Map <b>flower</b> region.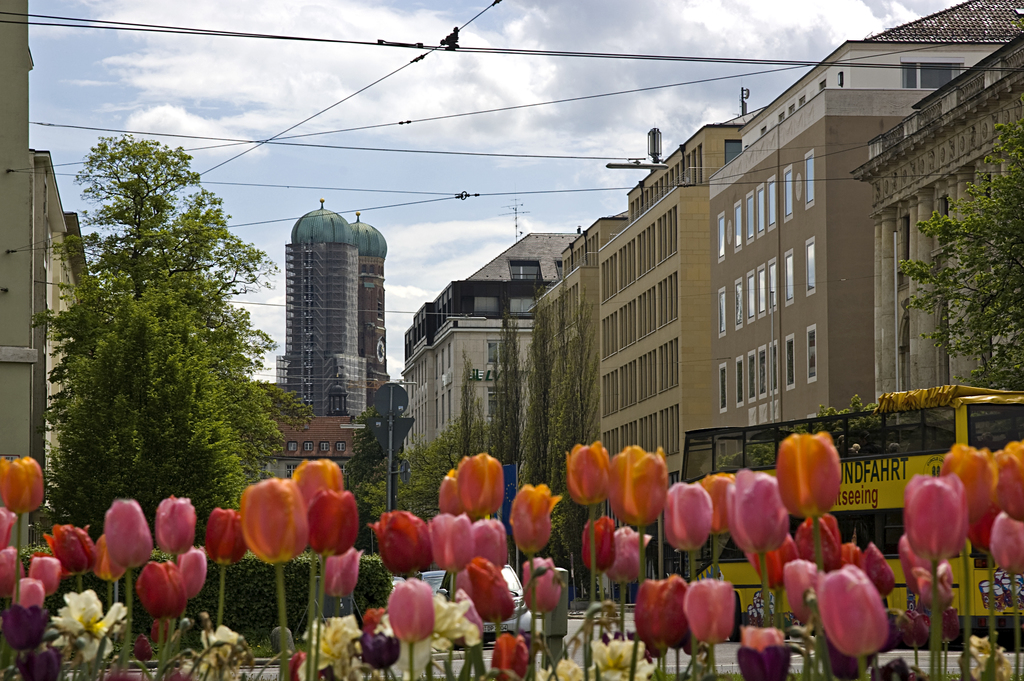
Mapped to <box>643,581,756,667</box>.
